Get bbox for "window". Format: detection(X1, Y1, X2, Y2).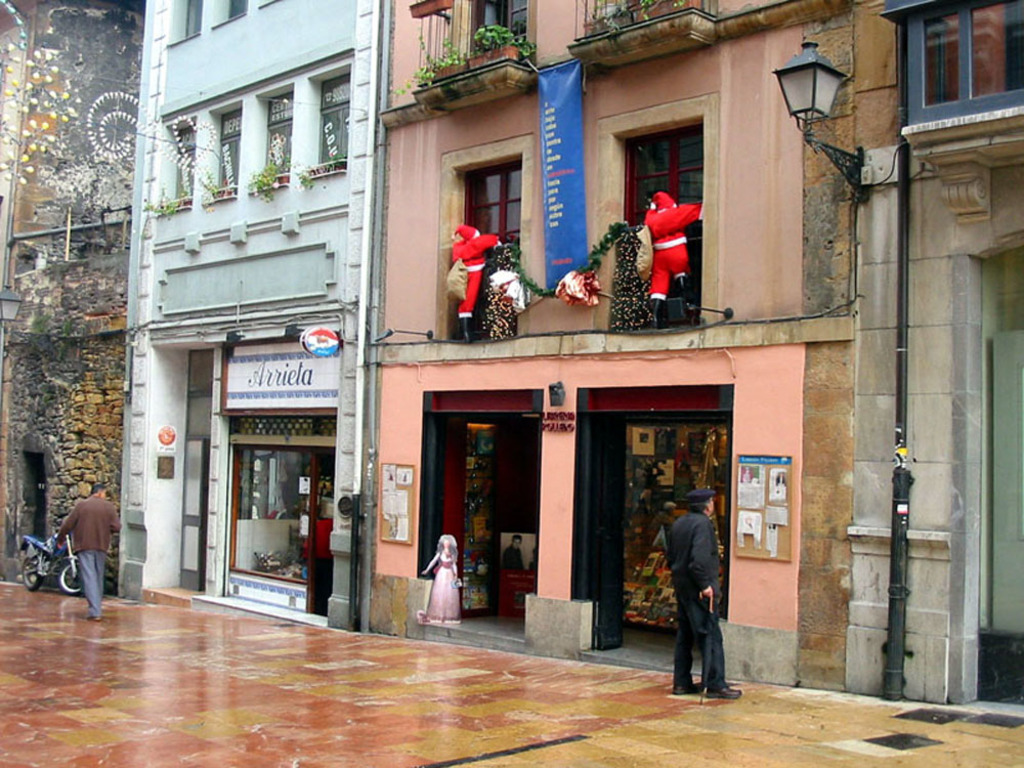
detection(874, 0, 1023, 224).
